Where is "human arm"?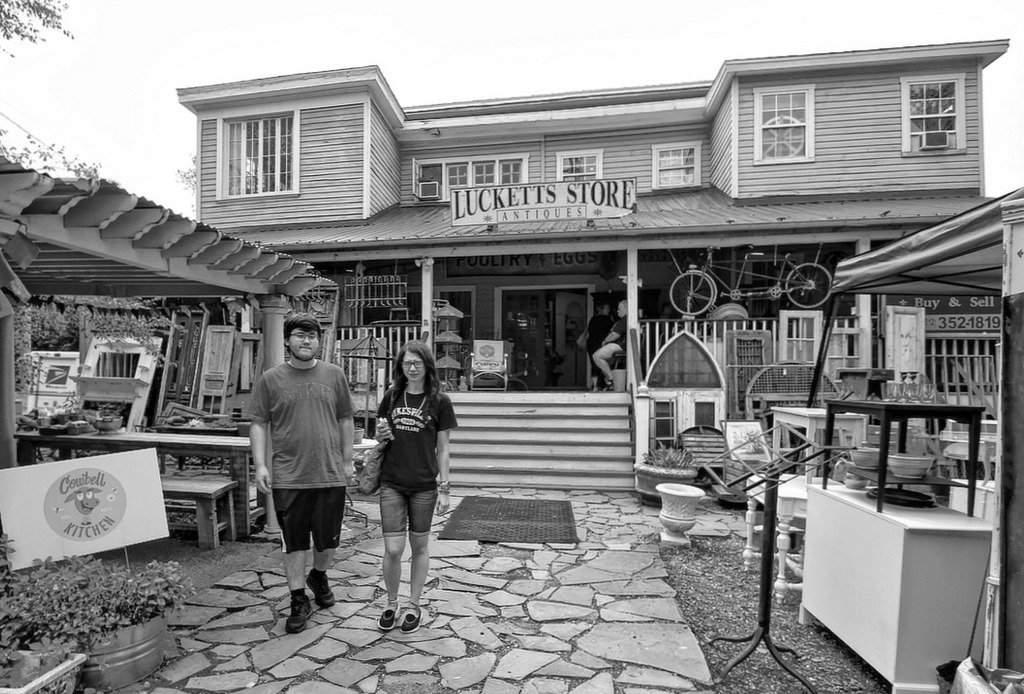
pyautogui.locateOnScreen(379, 387, 401, 446).
